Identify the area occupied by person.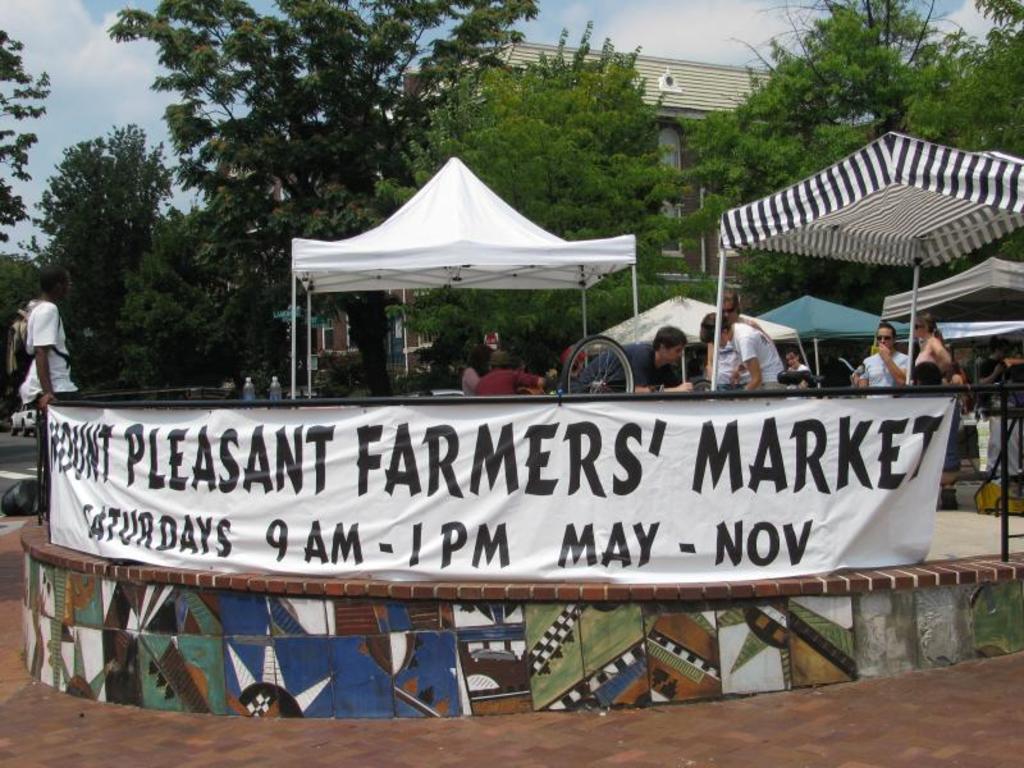
Area: left=787, top=346, right=810, bottom=383.
